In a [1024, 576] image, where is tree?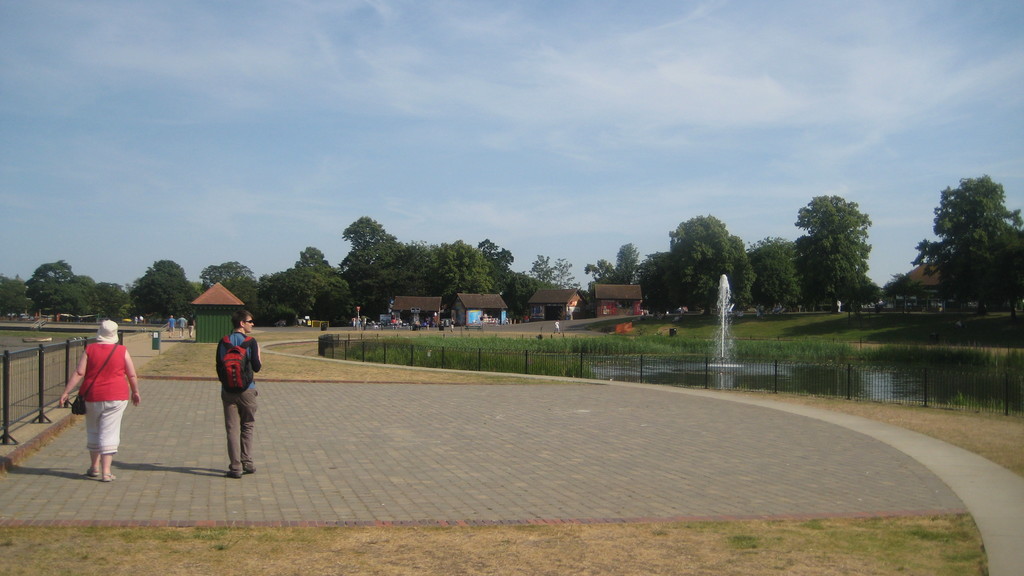
799, 177, 892, 303.
